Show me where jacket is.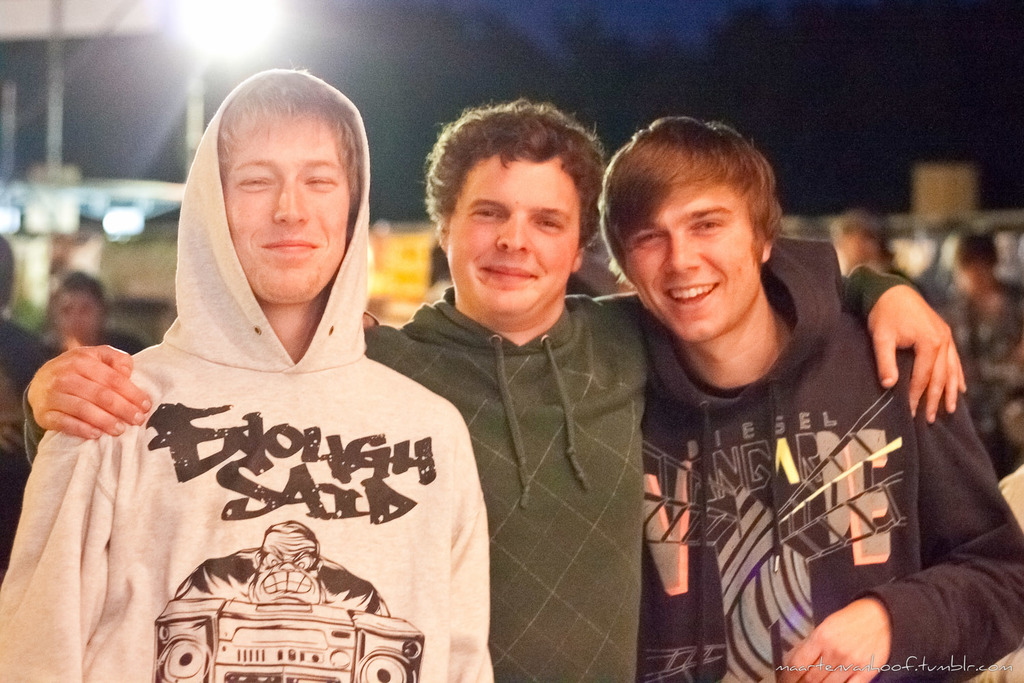
jacket is at 582:232:976:660.
